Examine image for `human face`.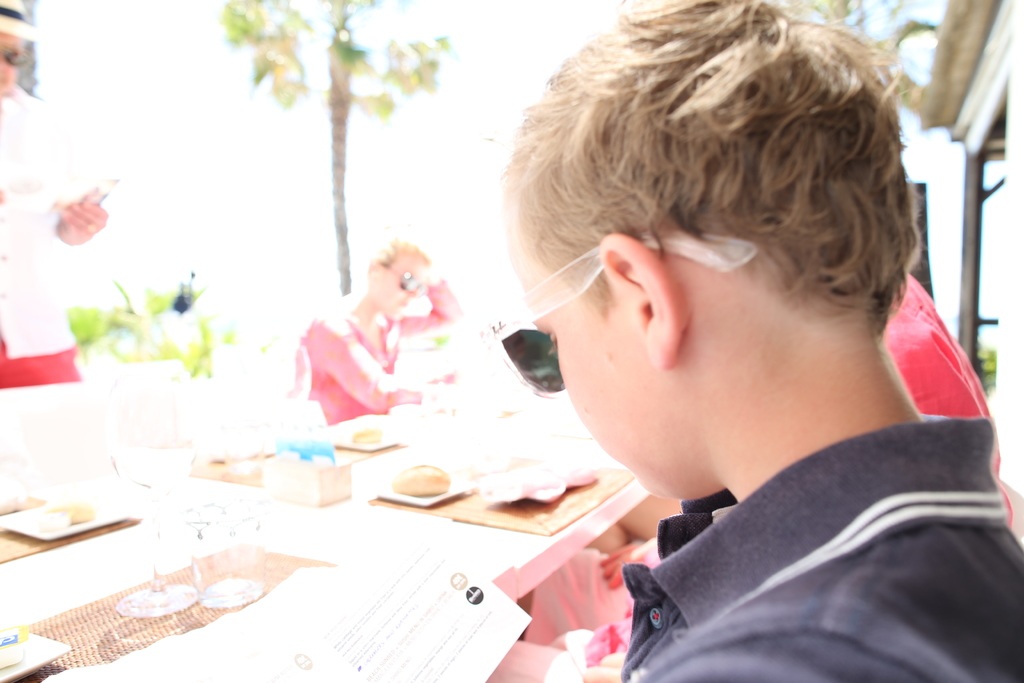
Examination result: 0 33 20 97.
